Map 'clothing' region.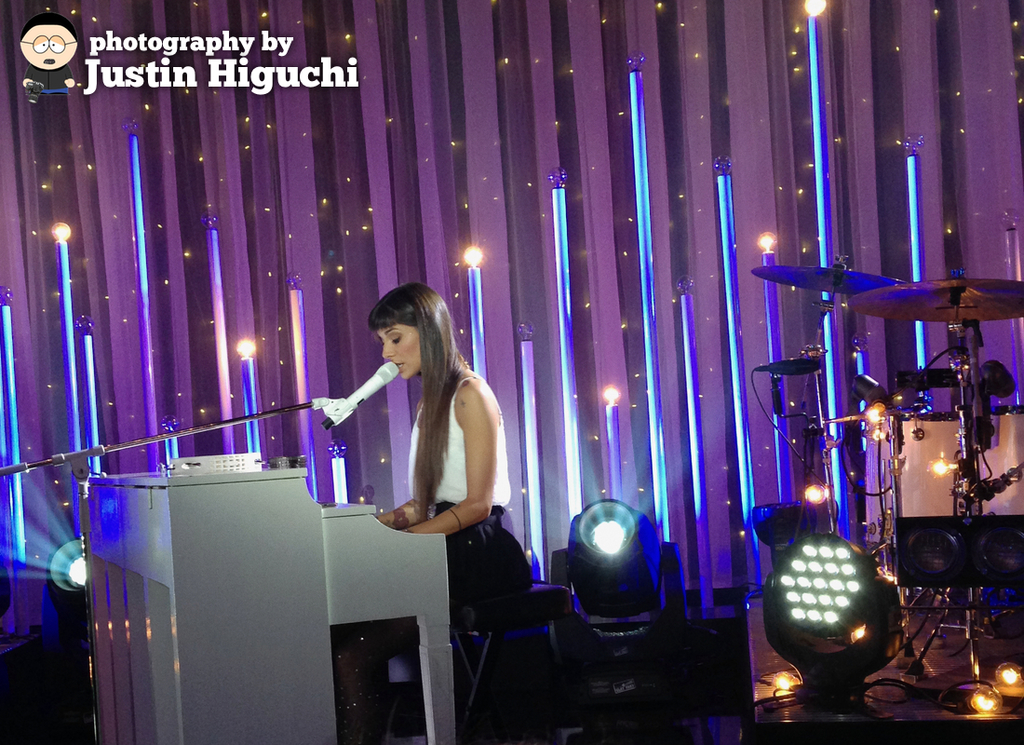
Mapped to box(403, 372, 532, 623).
